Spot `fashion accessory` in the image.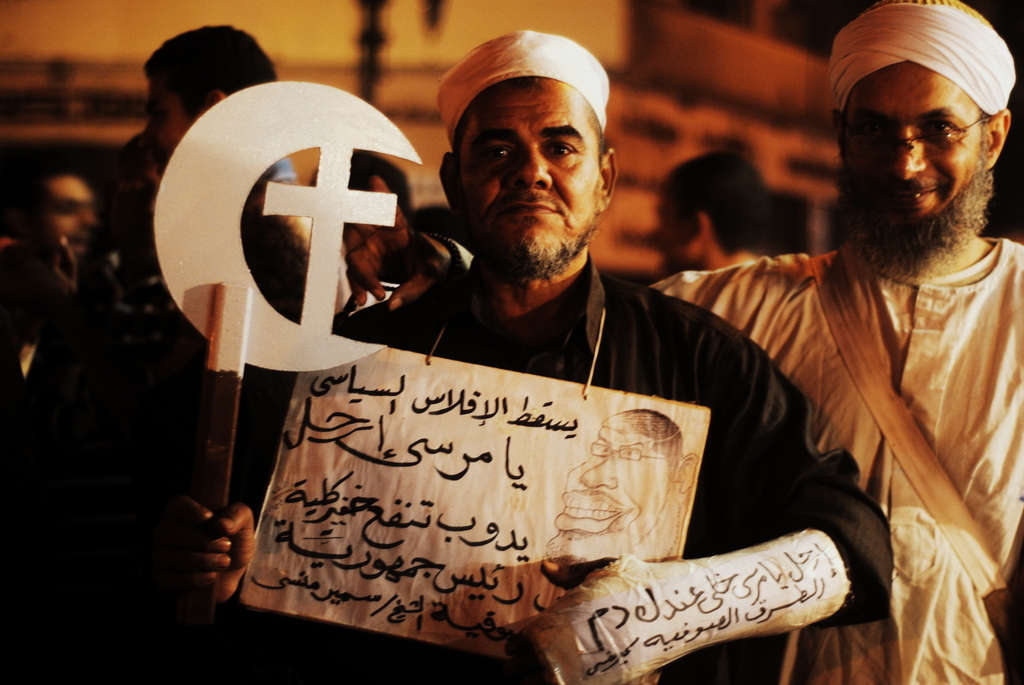
`fashion accessory` found at {"left": 838, "top": 116, "right": 993, "bottom": 165}.
